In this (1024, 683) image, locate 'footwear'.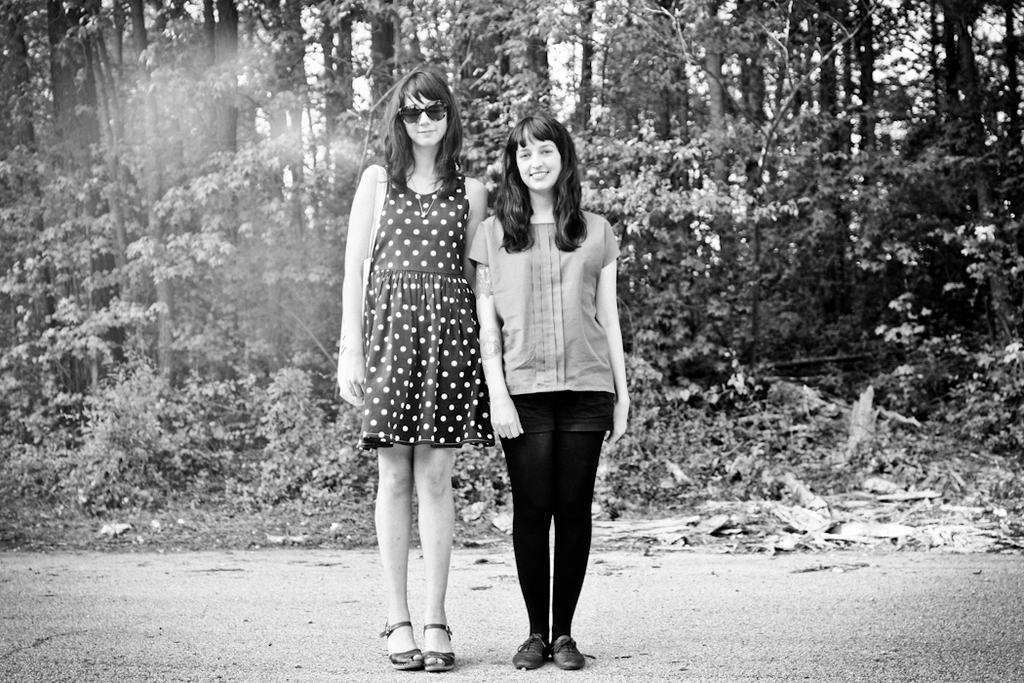
Bounding box: crop(549, 634, 586, 670).
